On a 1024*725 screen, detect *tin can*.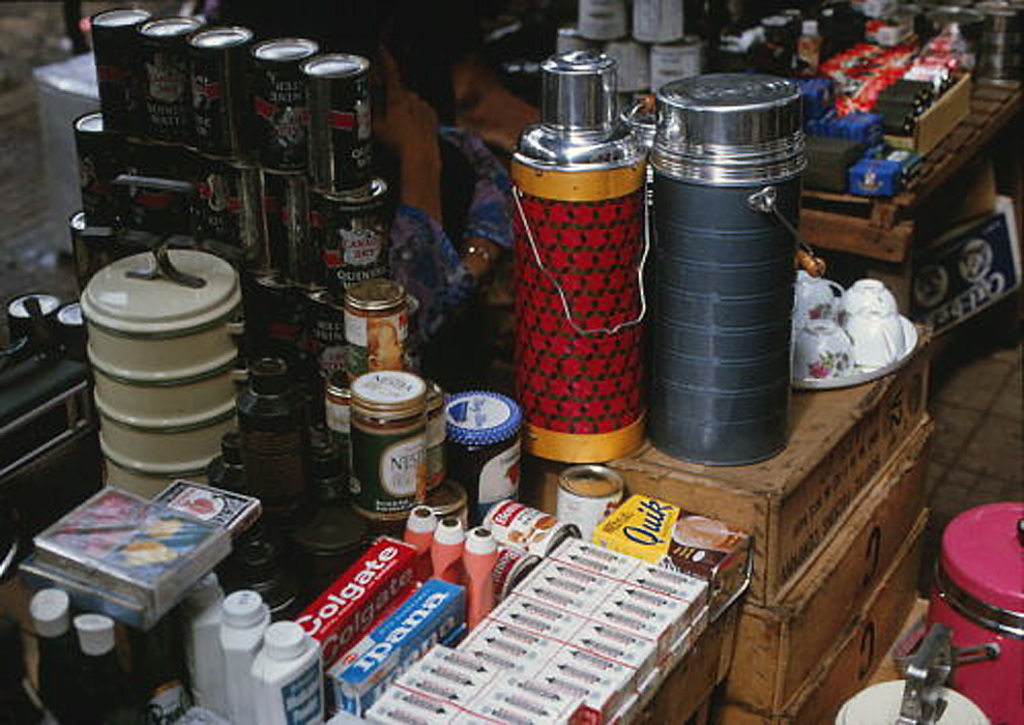
228 178 275 272.
